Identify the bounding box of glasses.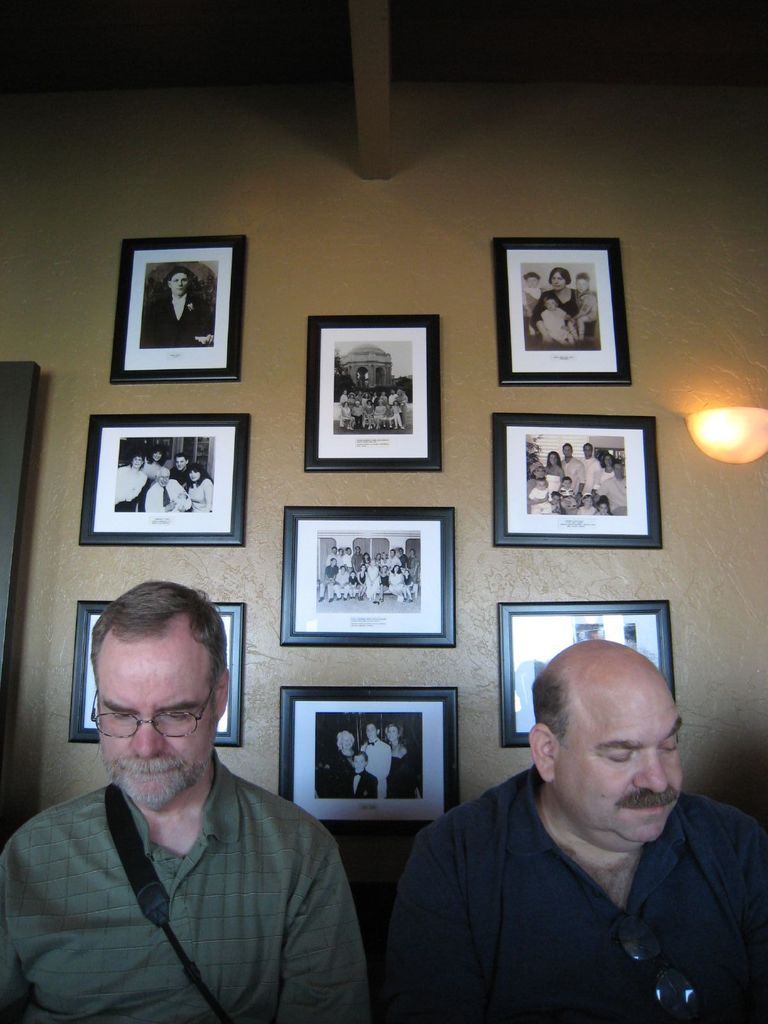
bbox(90, 681, 216, 739).
